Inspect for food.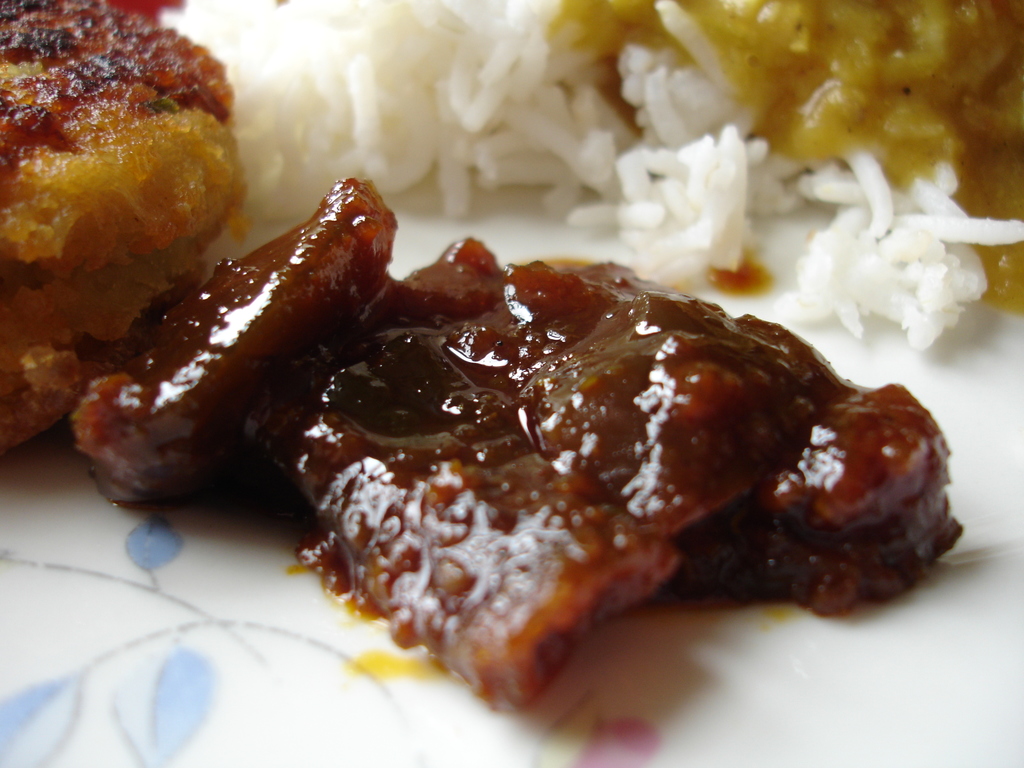
Inspection: crop(84, 71, 1023, 666).
